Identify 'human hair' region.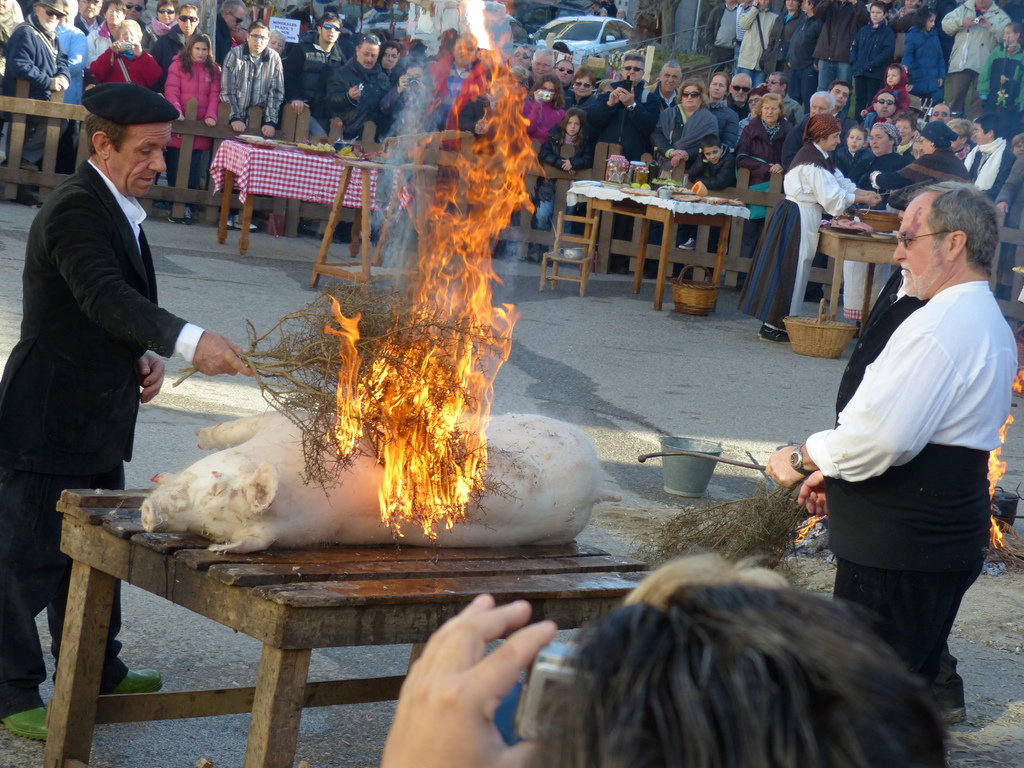
Region: l=872, t=1, r=890, b=17.
